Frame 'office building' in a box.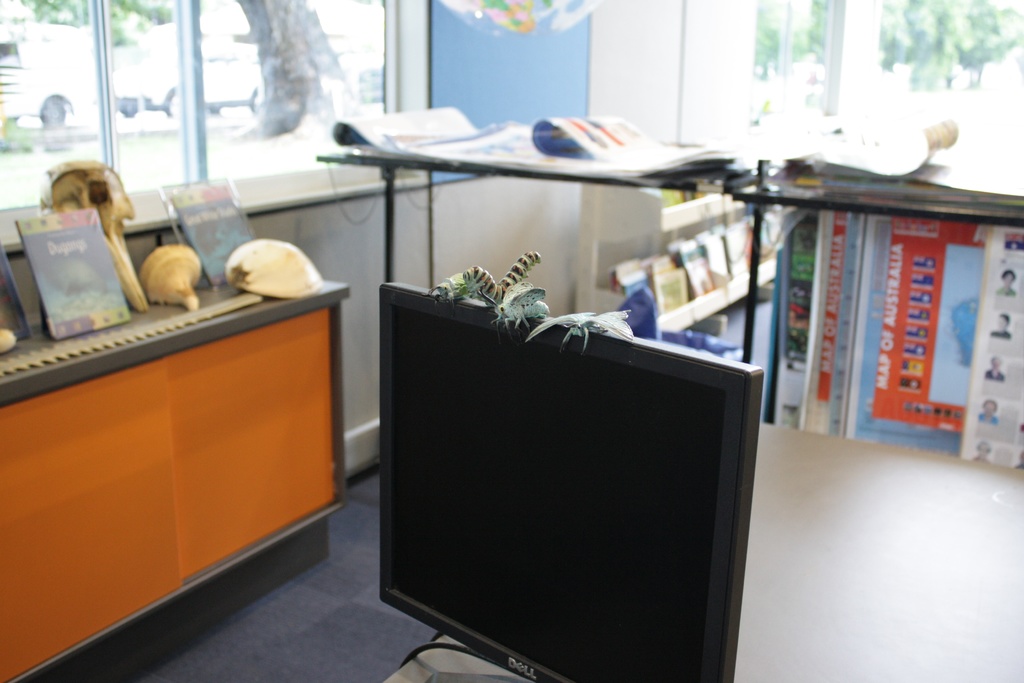
(0, 0, 1023, 682).
